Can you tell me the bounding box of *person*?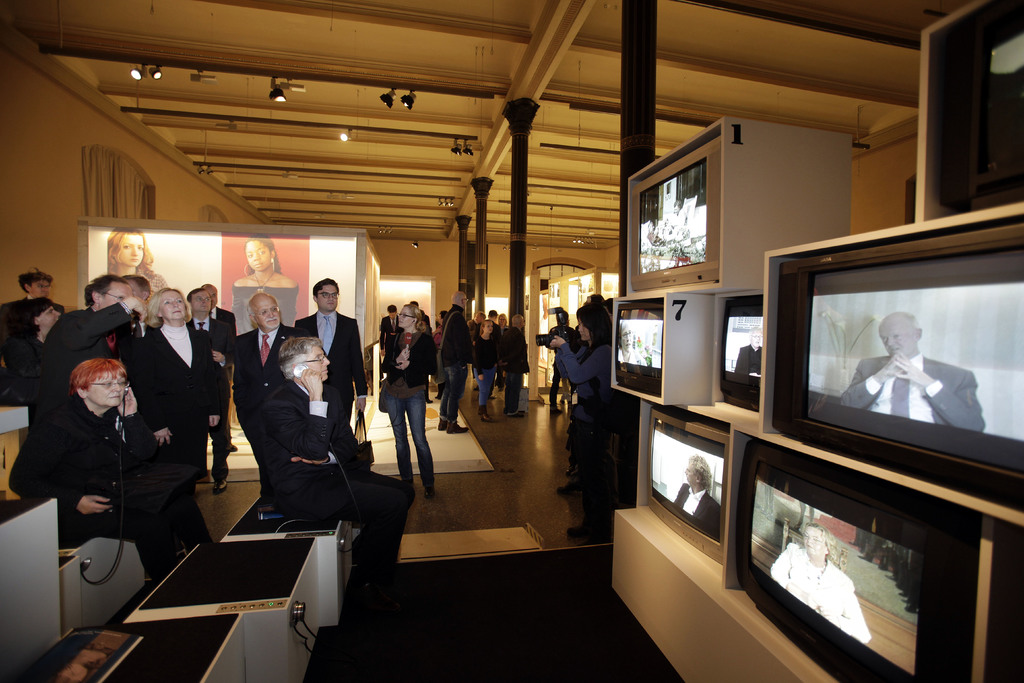
<region>2, 298, 61, 378</region>.
